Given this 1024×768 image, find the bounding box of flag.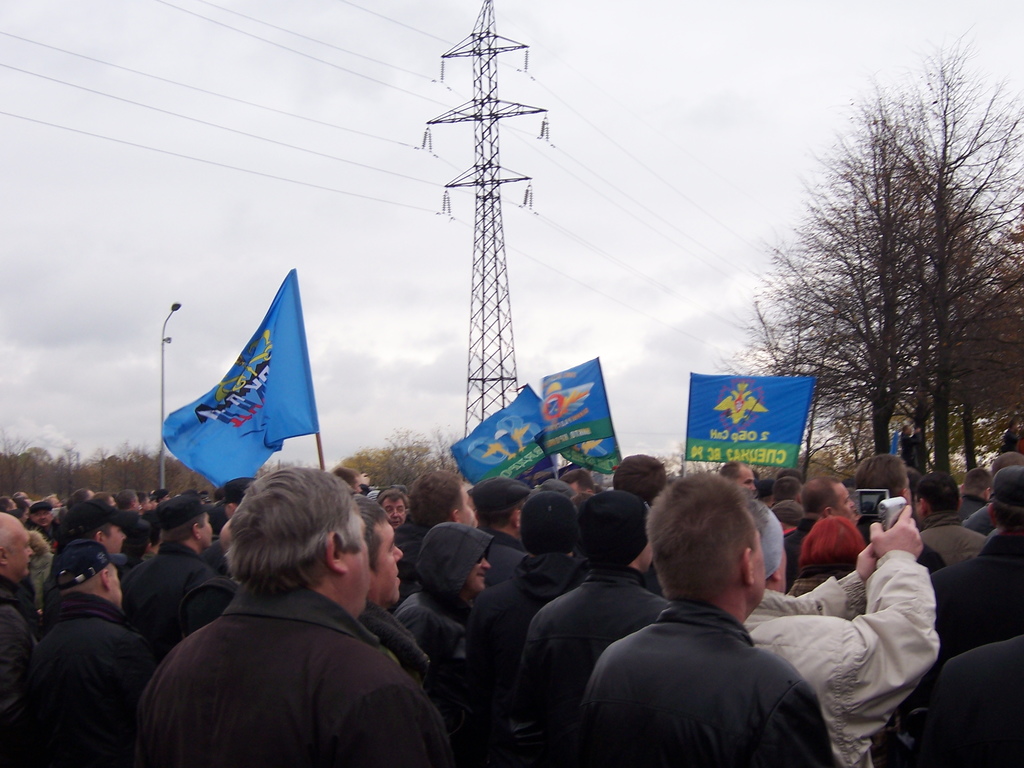
box(451, 380, 565, 498).
